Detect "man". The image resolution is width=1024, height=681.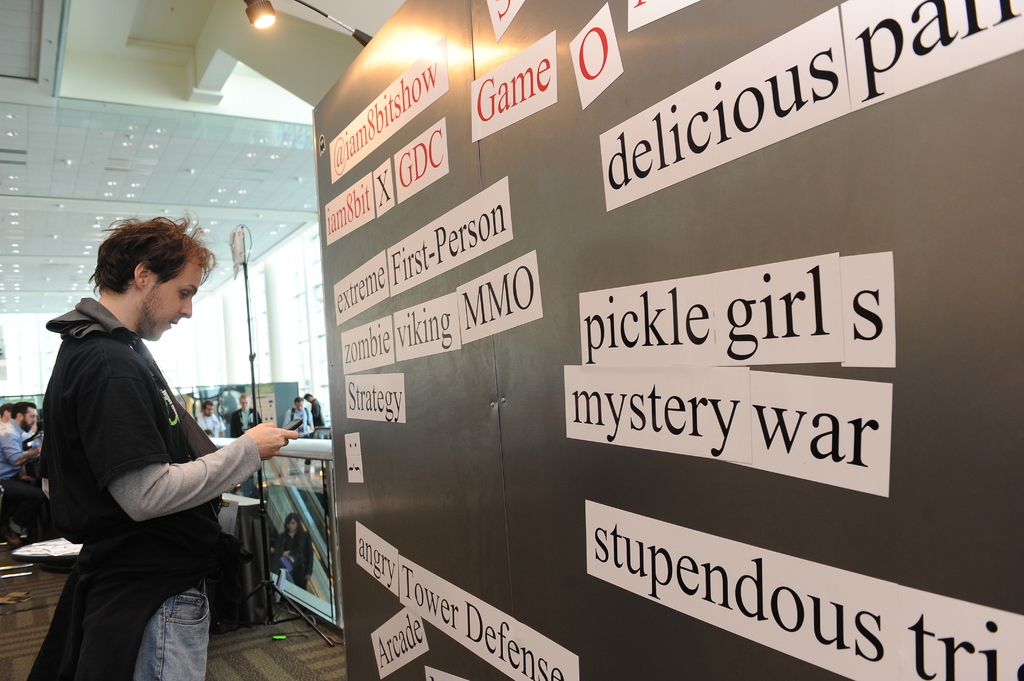
select_region(230, 392, 264, 440).
